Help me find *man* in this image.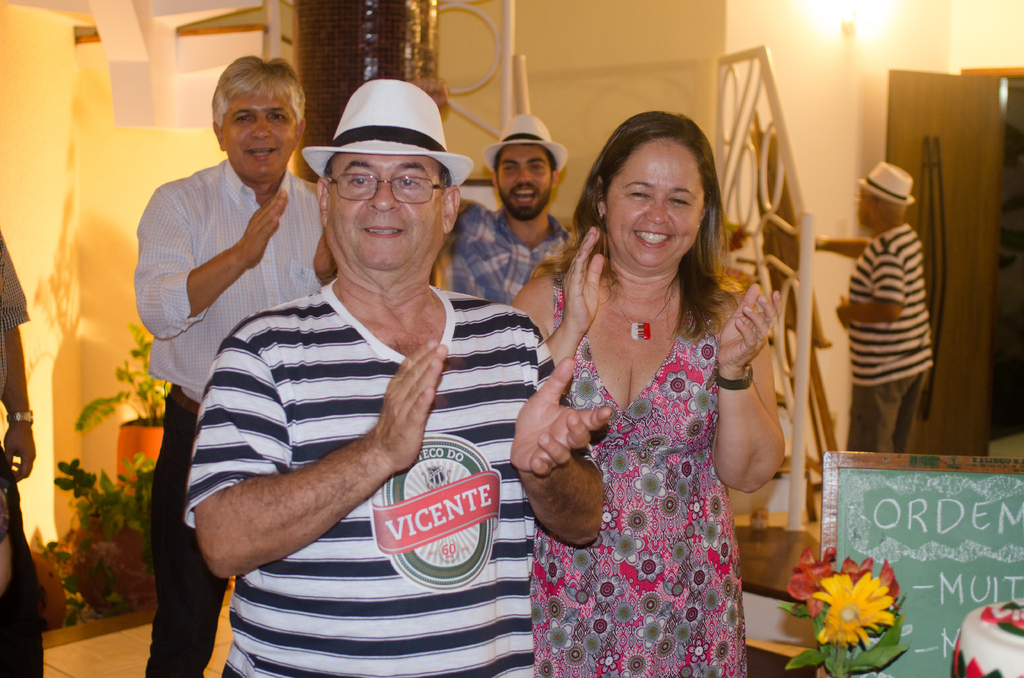
Found it: bbox(440, 115, 584, 299).
